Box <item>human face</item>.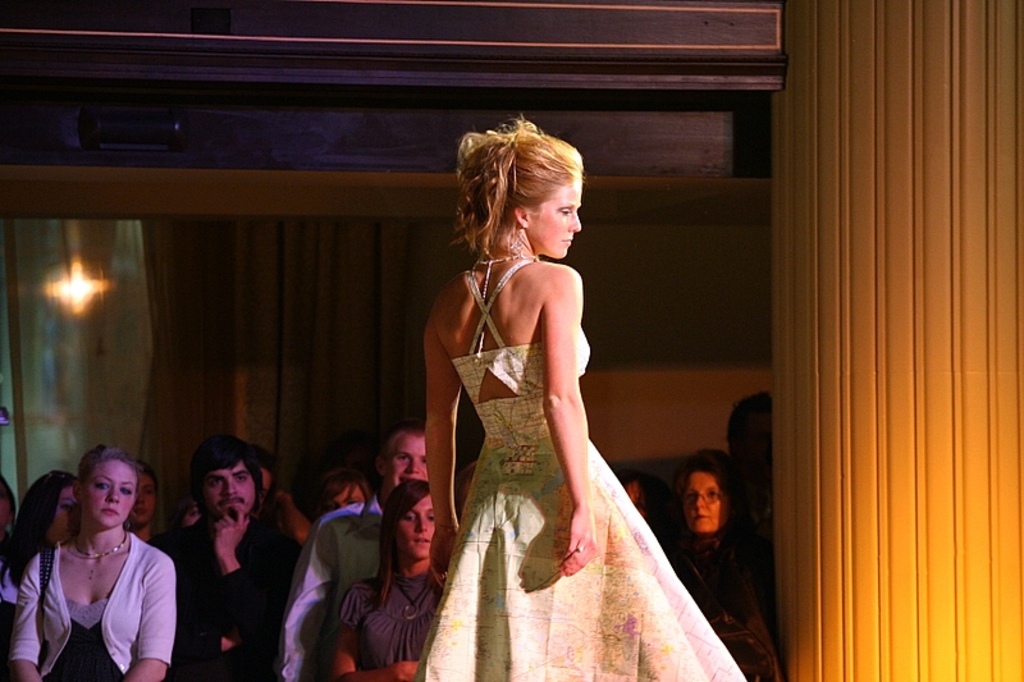
[529,175,581,256].
